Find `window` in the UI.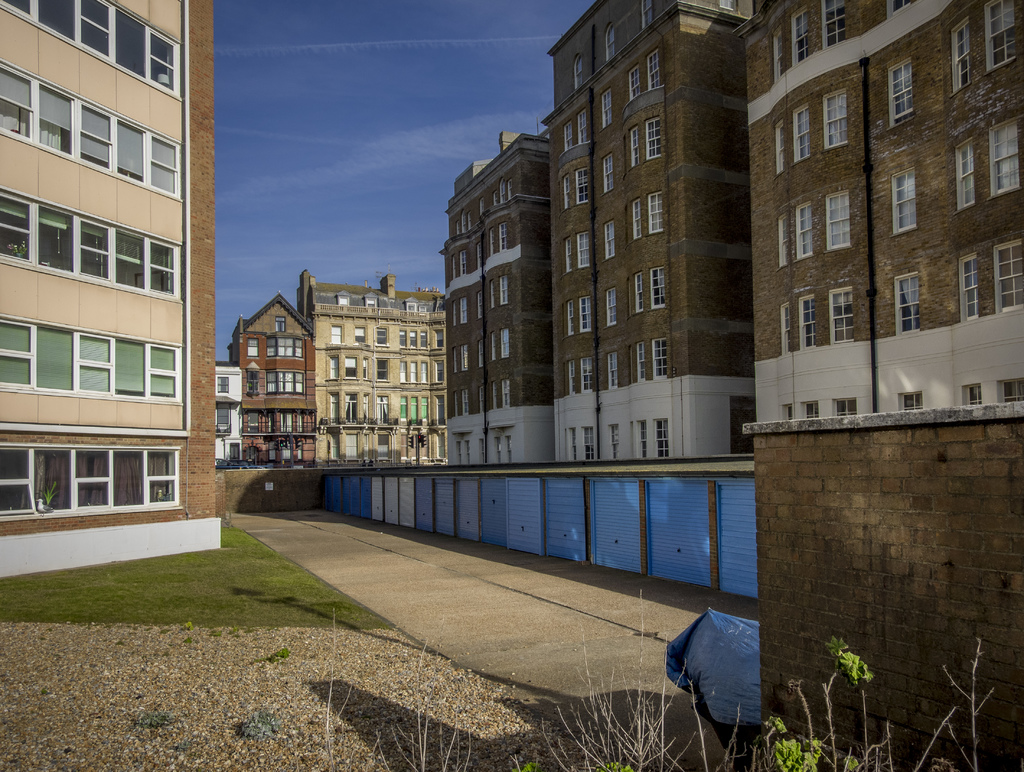
UI element at select_region(836, 289, 851, 342).
